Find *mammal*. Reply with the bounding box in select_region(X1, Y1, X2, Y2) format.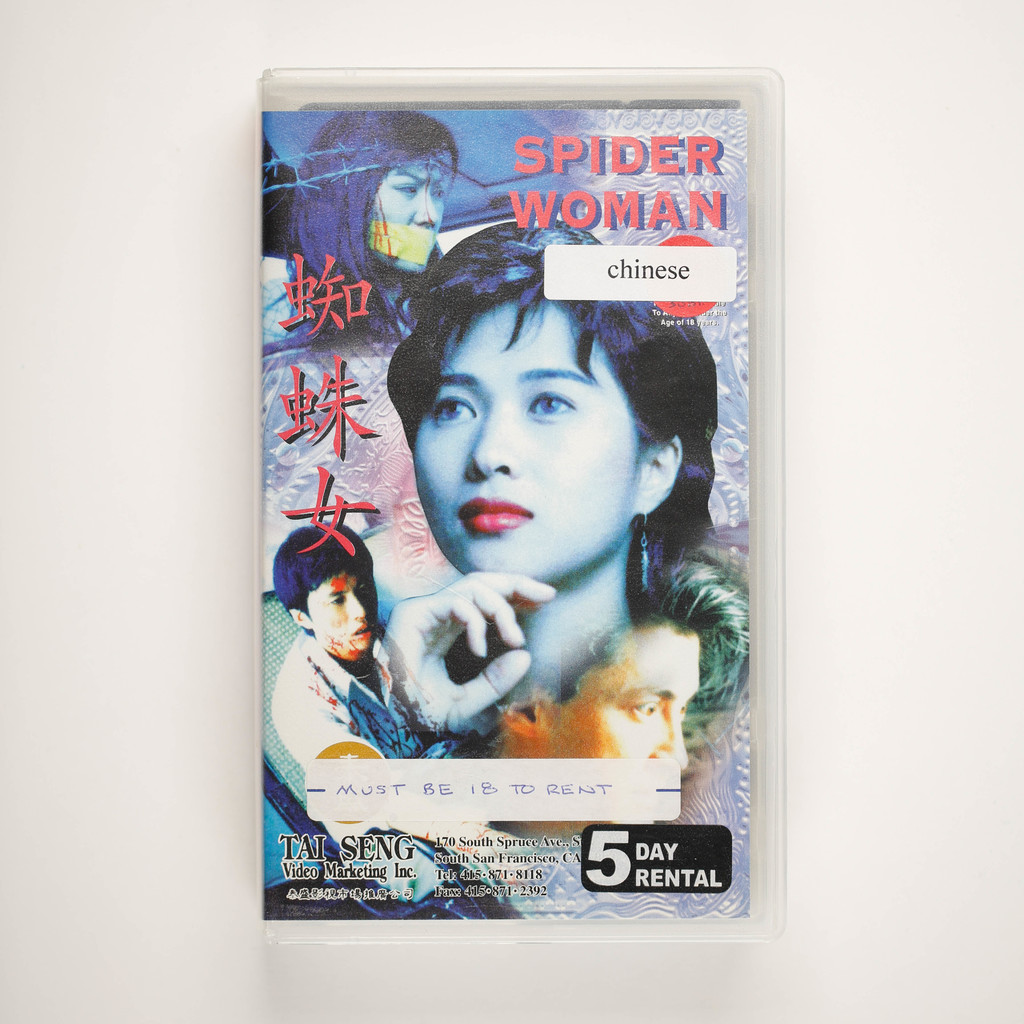
select_region(355, 218, 703, 808).
